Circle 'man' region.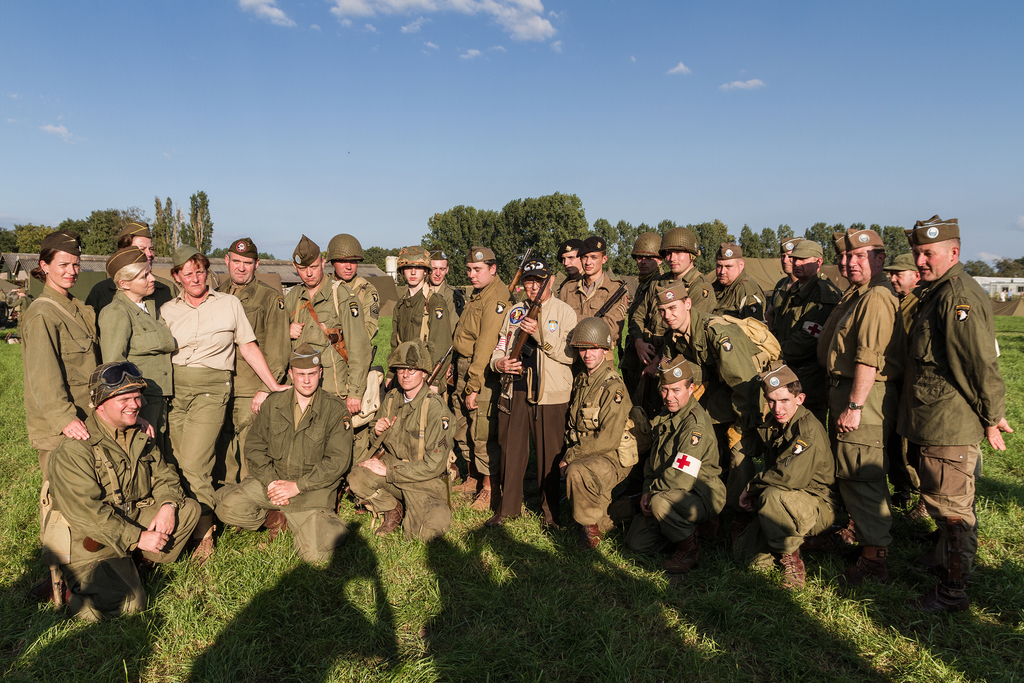
Region: box(563, 319, 646, 550).
